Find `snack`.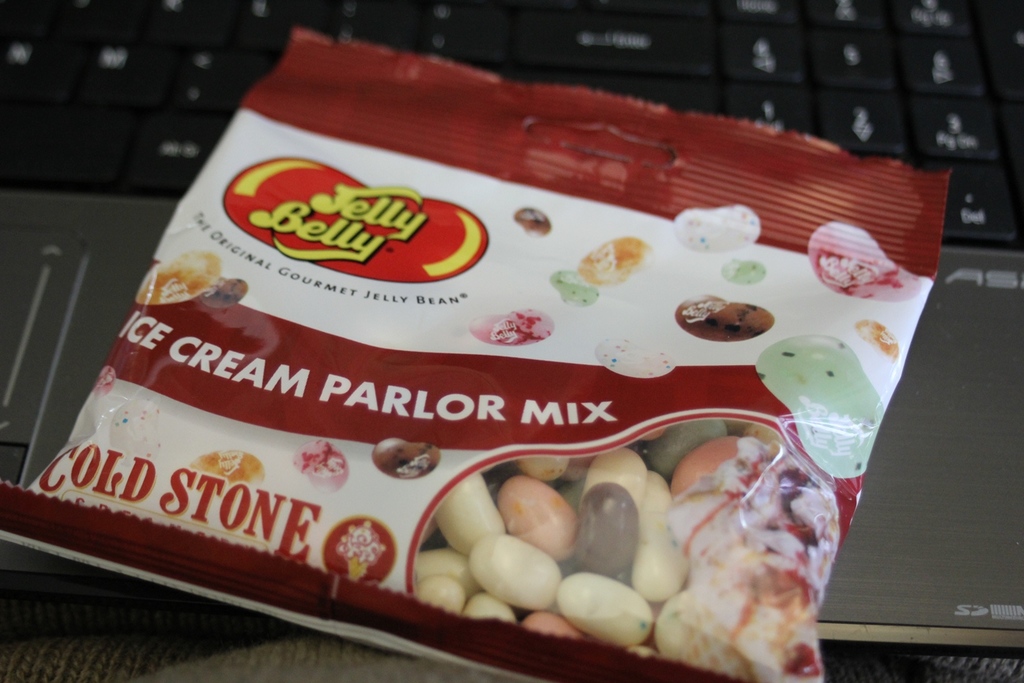
{"left": 578, "top": 235, "right": 651, "bottom": 286}.
